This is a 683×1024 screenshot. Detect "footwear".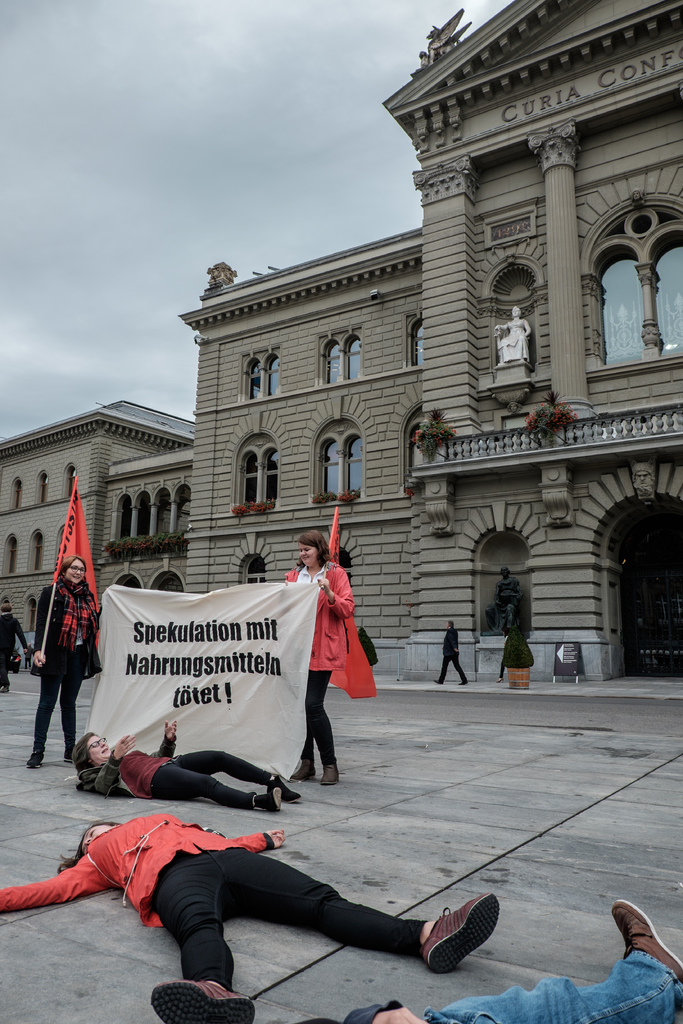
Rect(496, 676, 504, 685).
